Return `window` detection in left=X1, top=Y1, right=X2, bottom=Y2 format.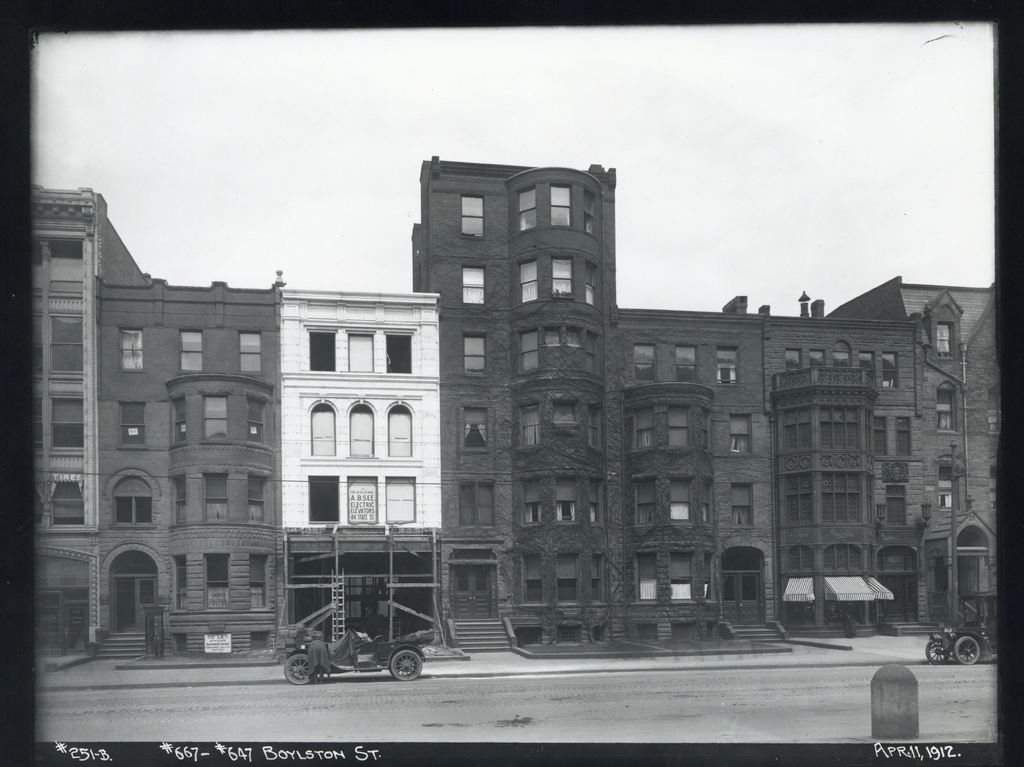
left=346, top=335, right=376, bottom=370.
